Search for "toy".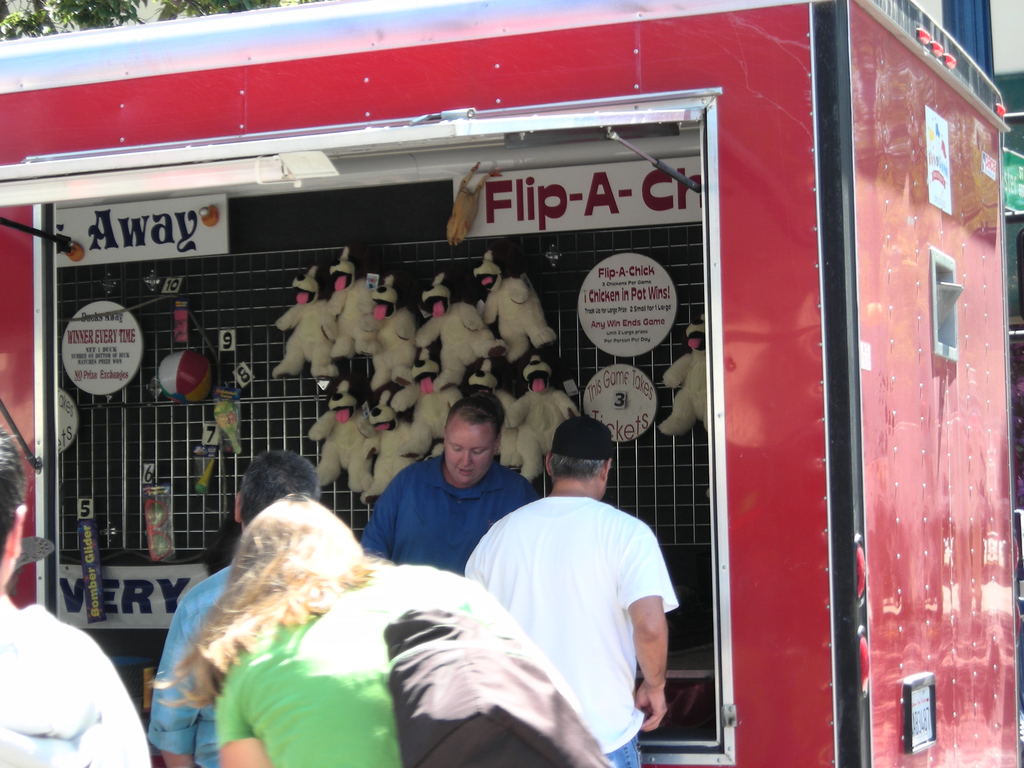
Found at BBox(511, 359, 580, 478).
